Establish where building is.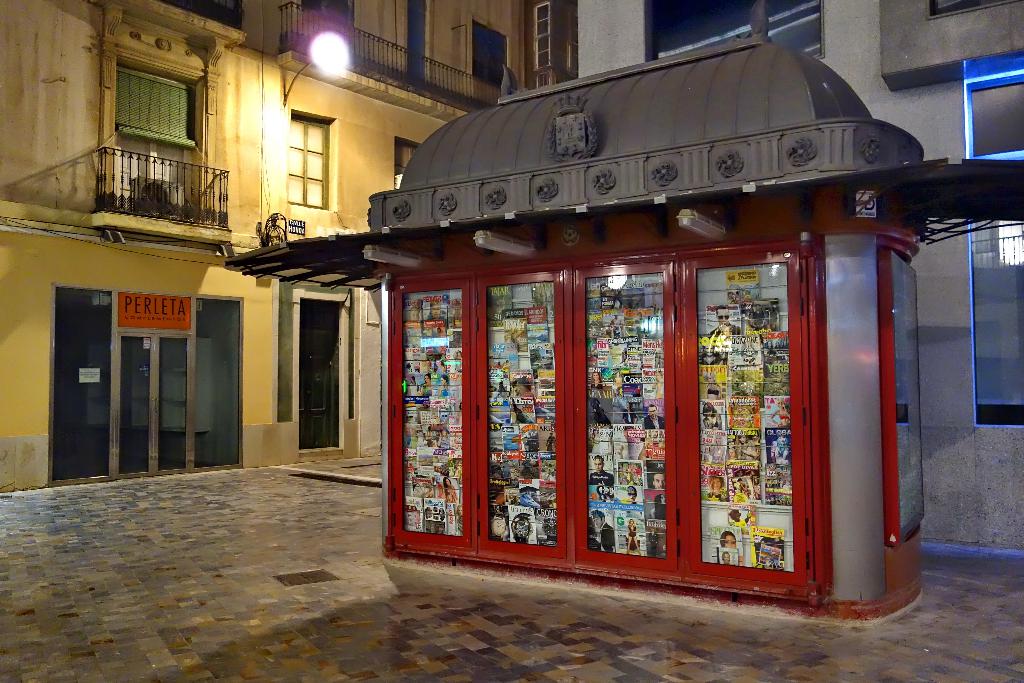
Established at (left=266, top=0, right=573, bottom=468).
